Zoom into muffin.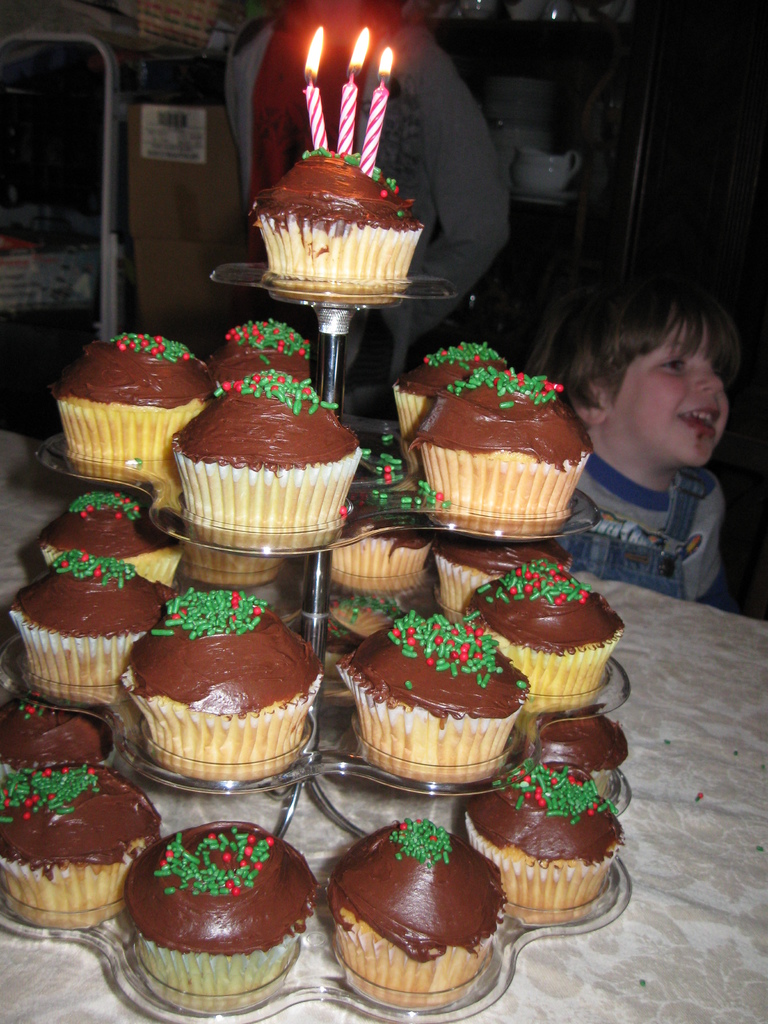
Zoom target: left=410, top=364, right=604, bottom=513.
